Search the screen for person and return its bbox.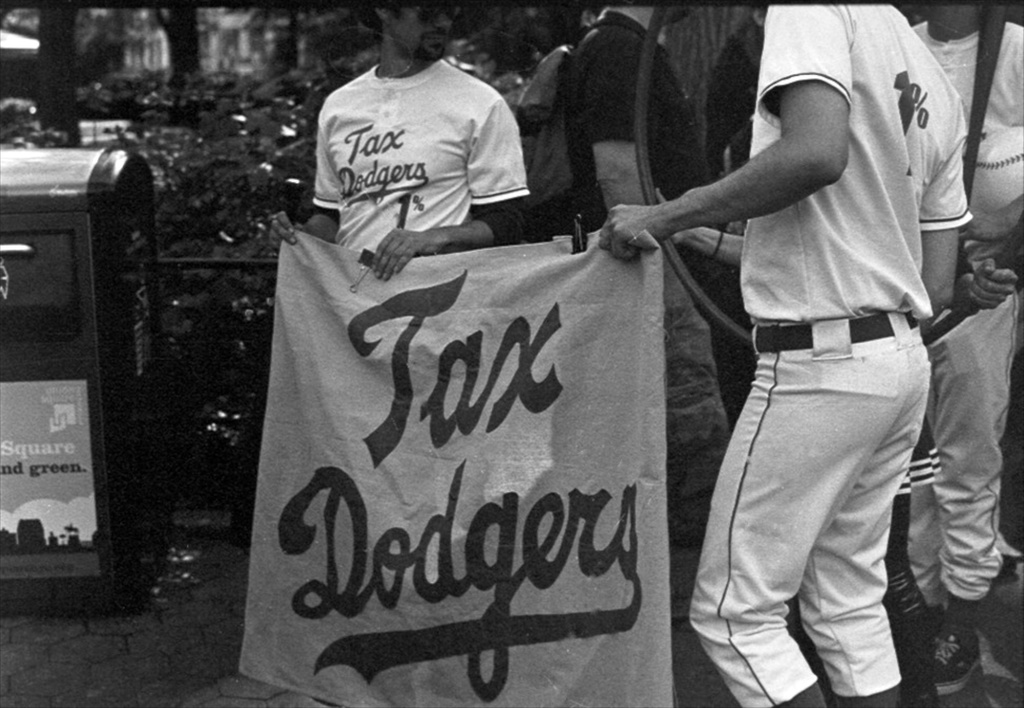
Found: BBox(904, 0, 1023, 707).
